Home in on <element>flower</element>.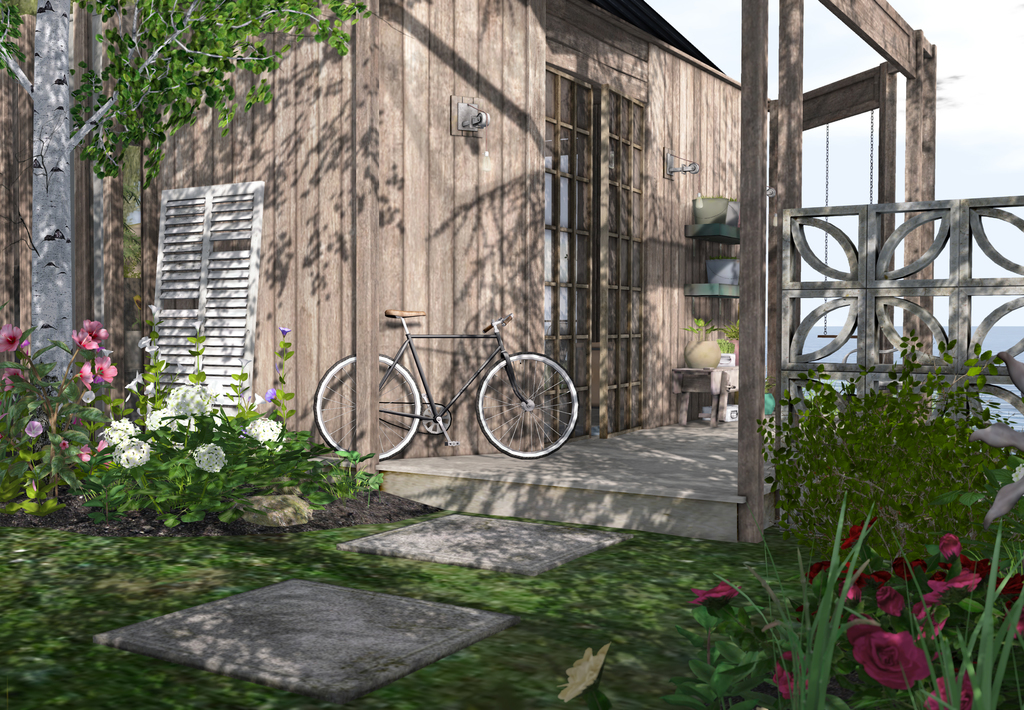
Homed in at [855,620,934,696].
